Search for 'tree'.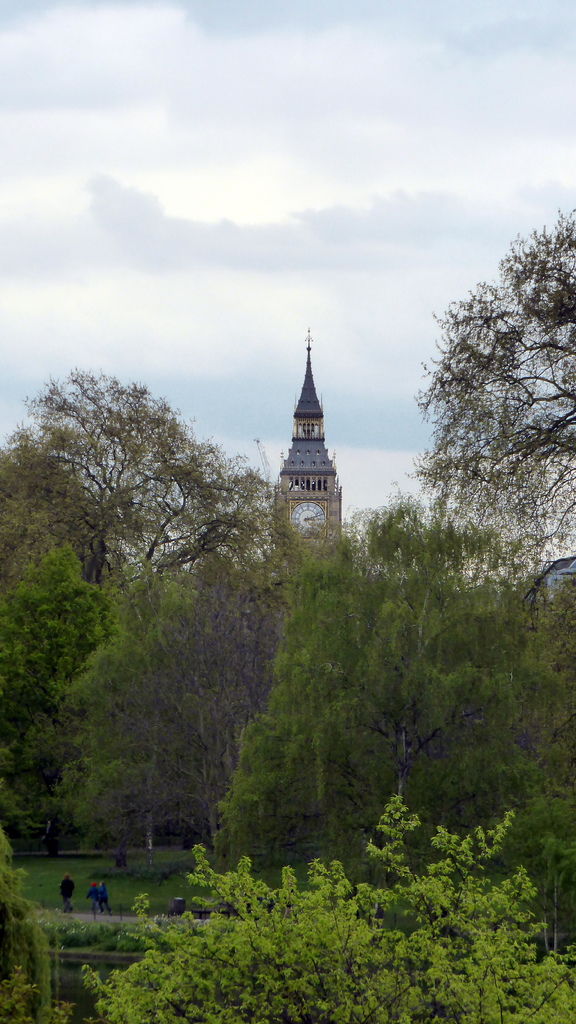
Found at crop(0, 540, 119, 842).
